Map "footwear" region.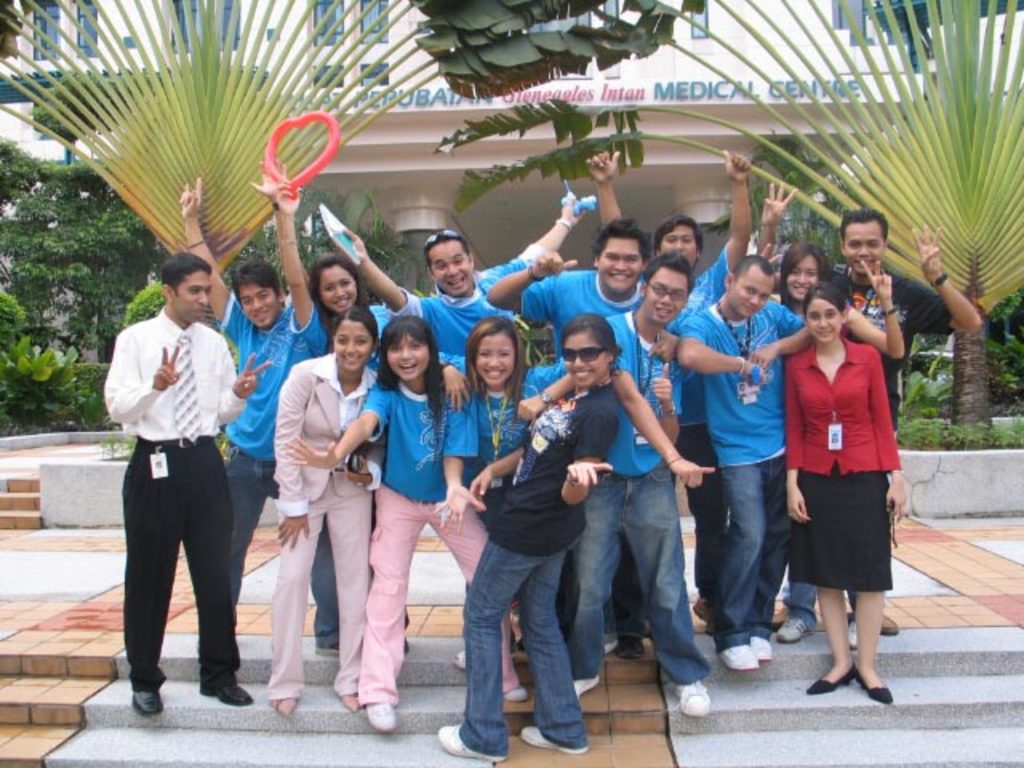
Mapped to <bbox>856, 611, 898, 634</bbox>.
